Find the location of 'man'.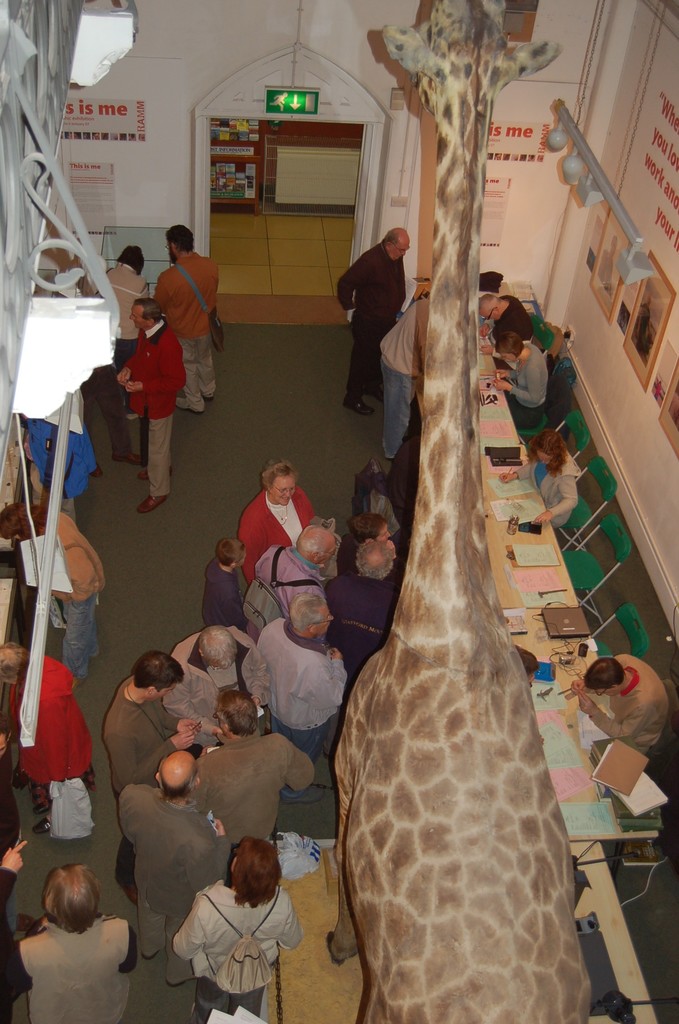
Location: <region>475, 287, 530, 342</region>.
